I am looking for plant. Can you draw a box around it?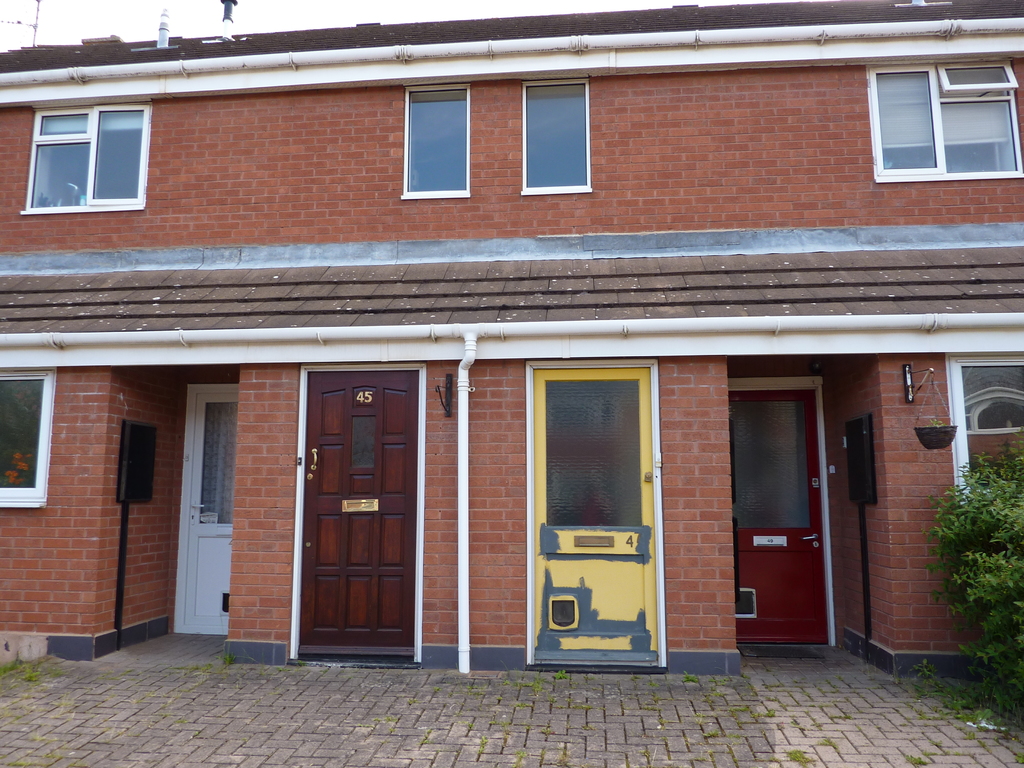
Sure, the bounding box is region(406, 696, 416, 705).
